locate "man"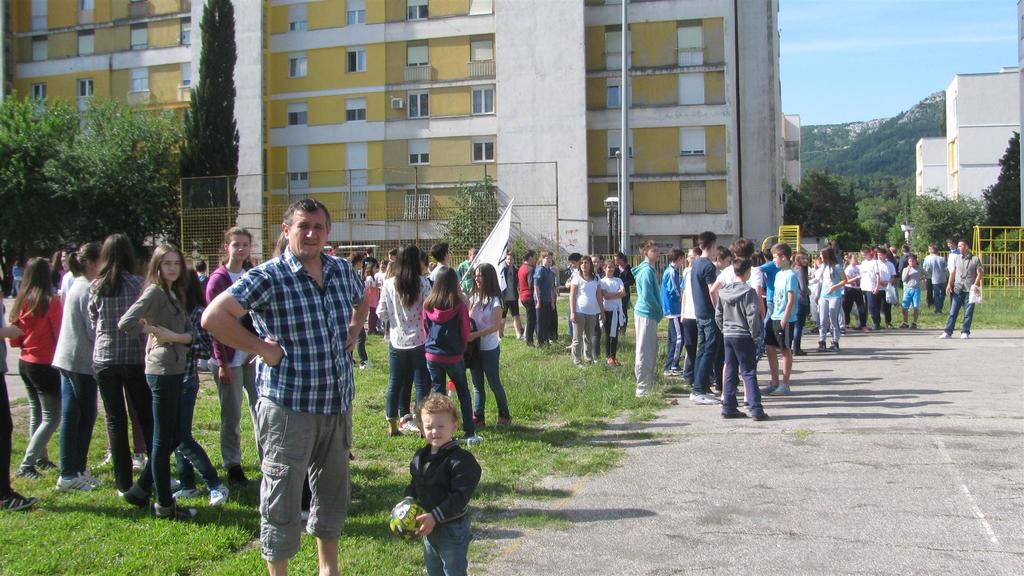
<box>940,238,986,338</box>
